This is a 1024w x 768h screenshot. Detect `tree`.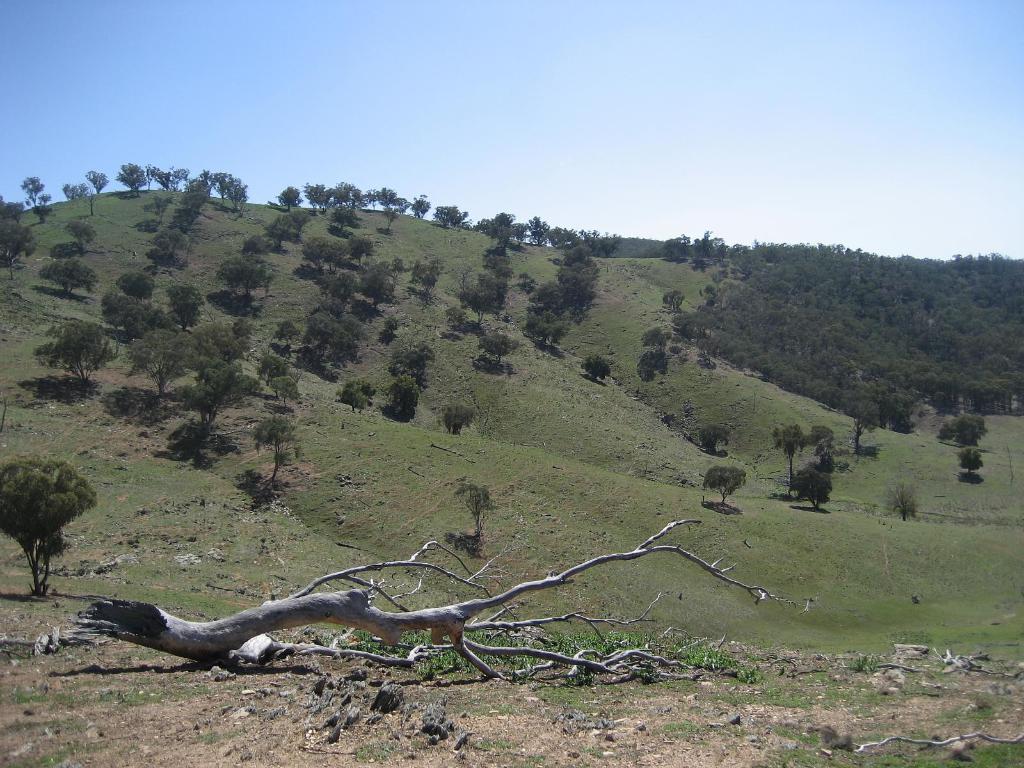
BBox(41, 193, 49, 205).
